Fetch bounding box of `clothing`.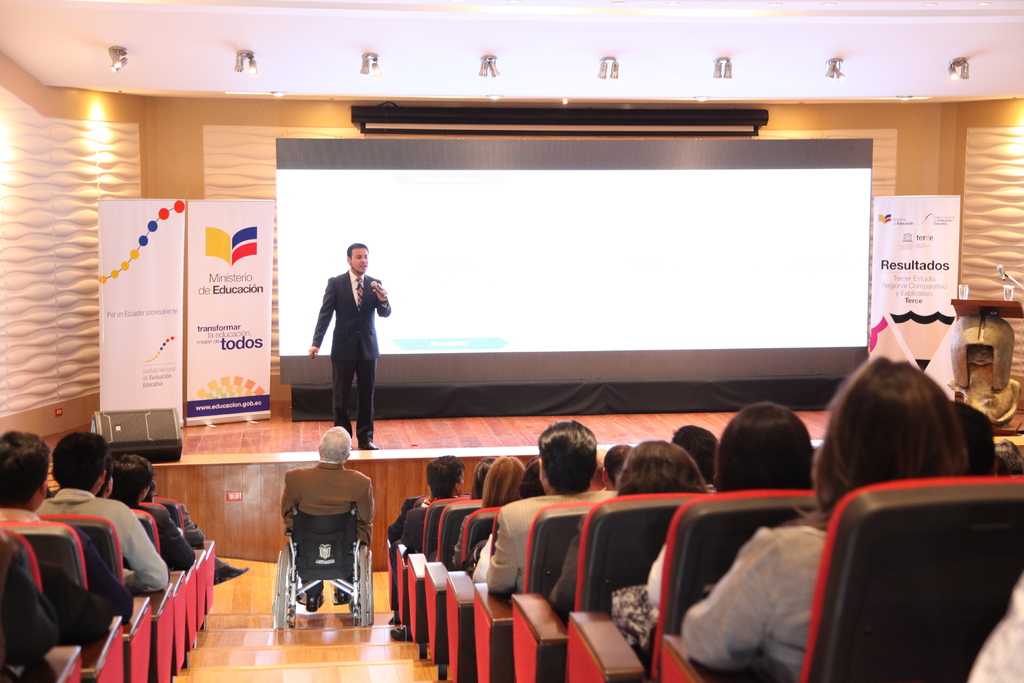
Bbox: 682/523/829/682.
